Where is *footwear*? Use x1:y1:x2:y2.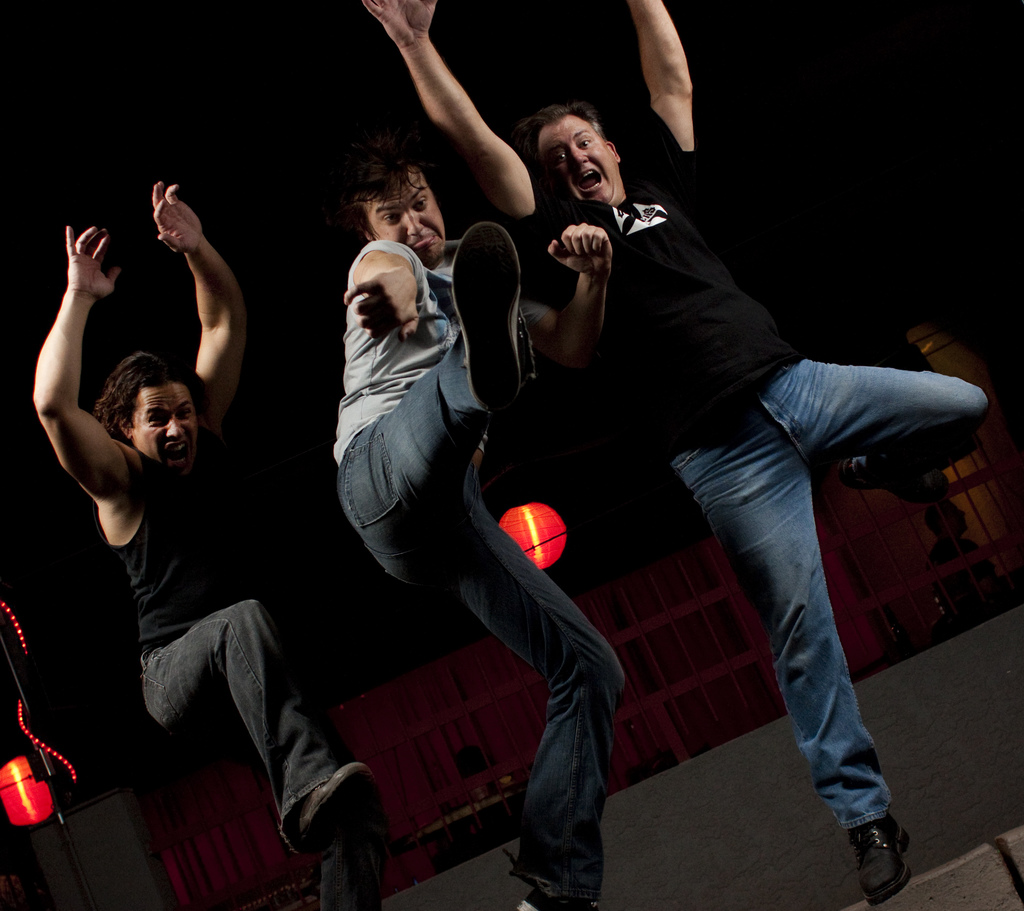
848:824:906:905.
